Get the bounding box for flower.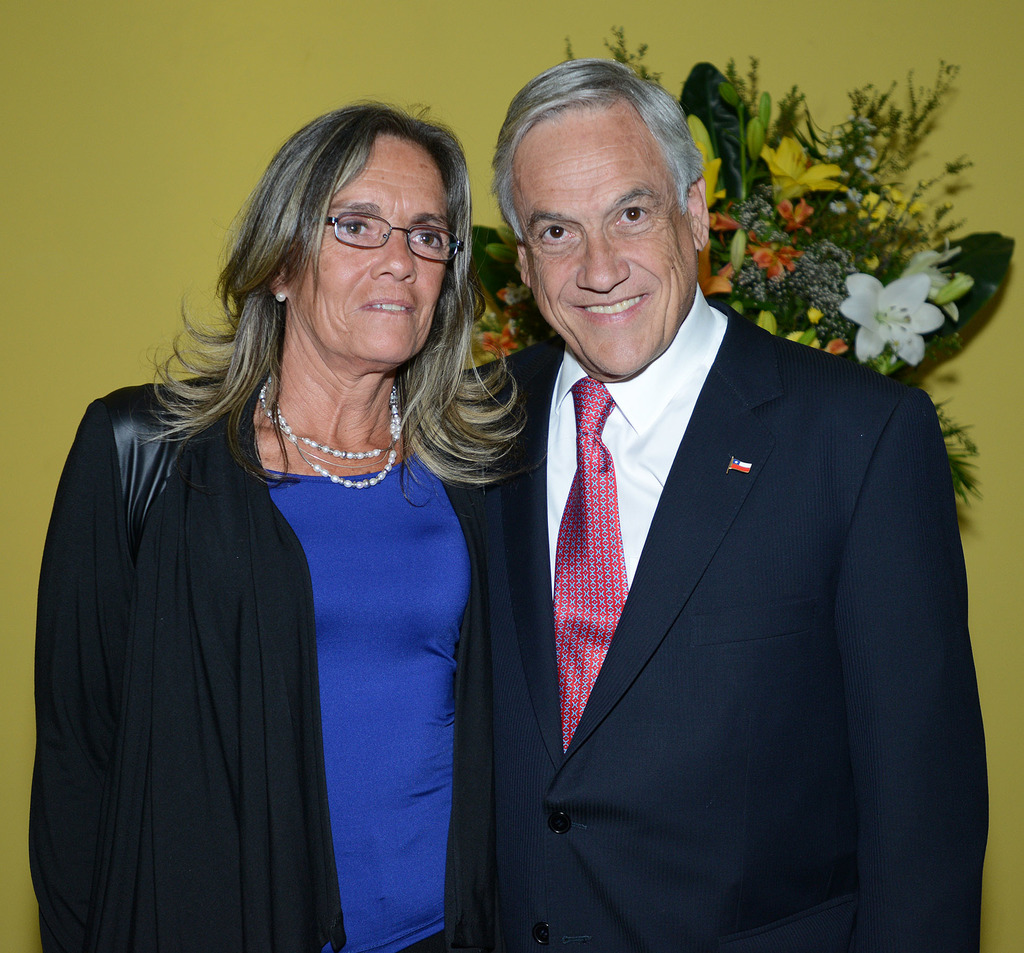
(left=482, top=330, right=519, bottom=364).
